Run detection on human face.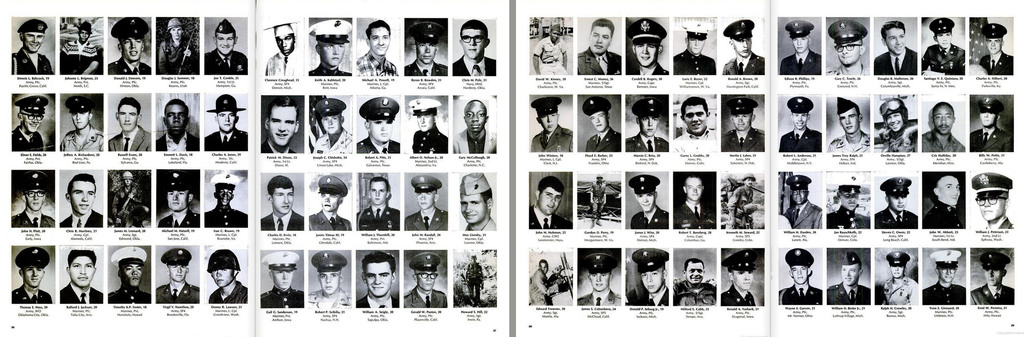
Result: <box>639,115,659,135</box>.
